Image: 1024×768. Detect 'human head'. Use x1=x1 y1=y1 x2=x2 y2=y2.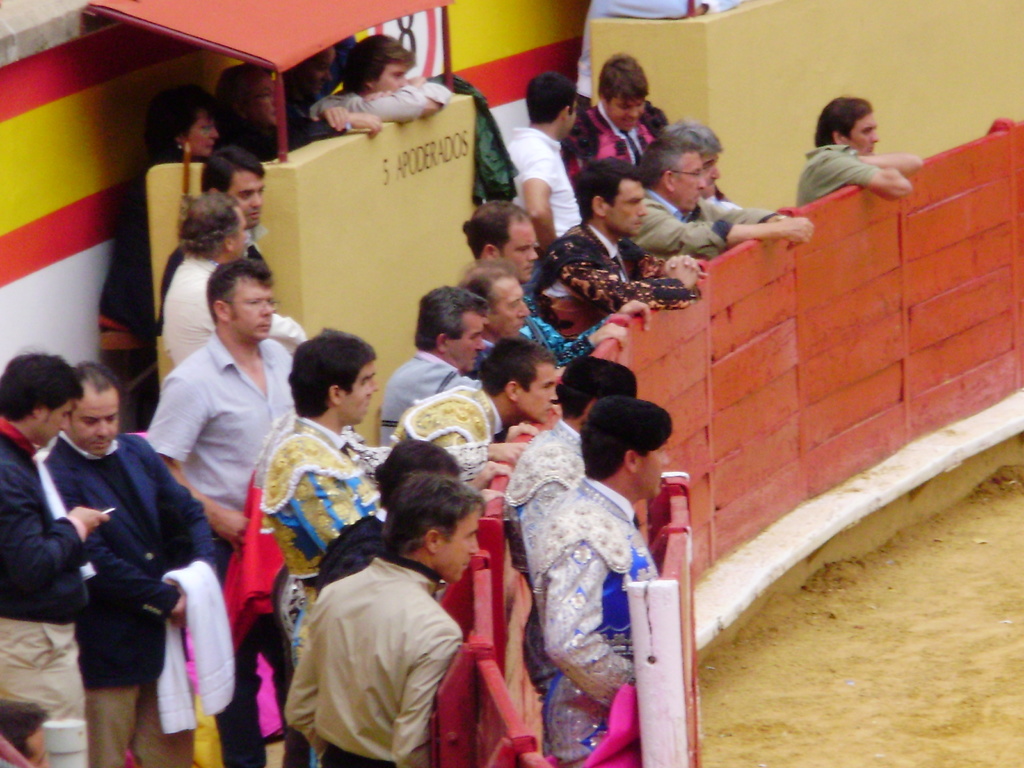
x1=381 y1=440 x2=460 y2=511.
